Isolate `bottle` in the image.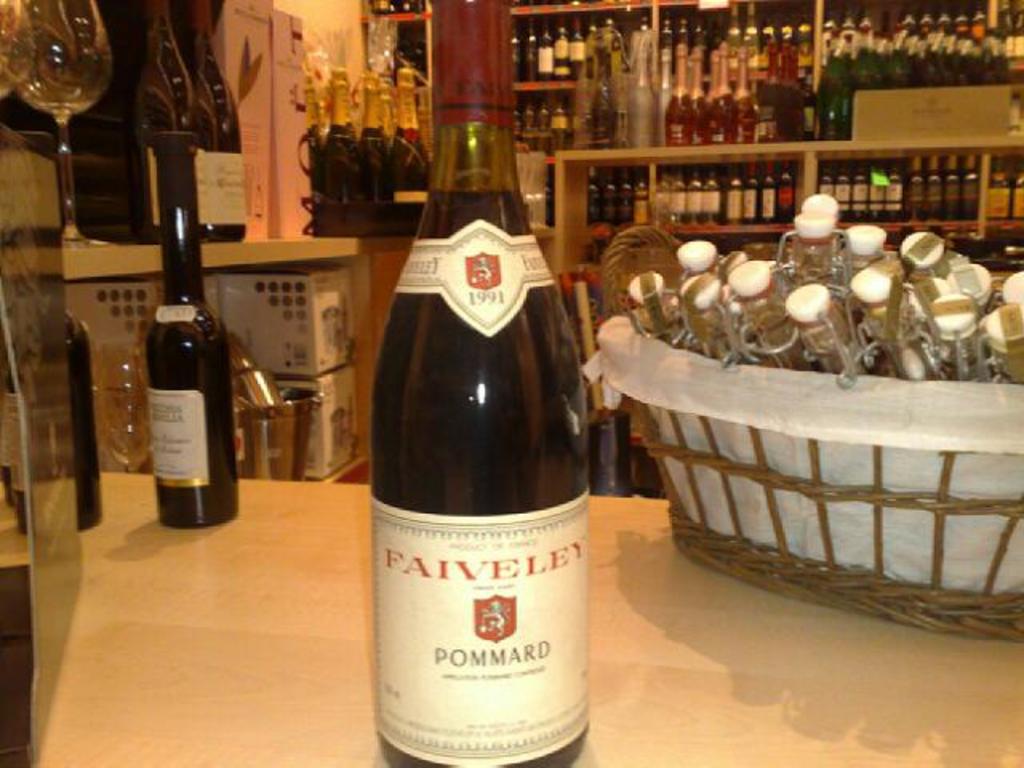
Isolated region: <bbox>189, 0, 246, 238</bbox>.
